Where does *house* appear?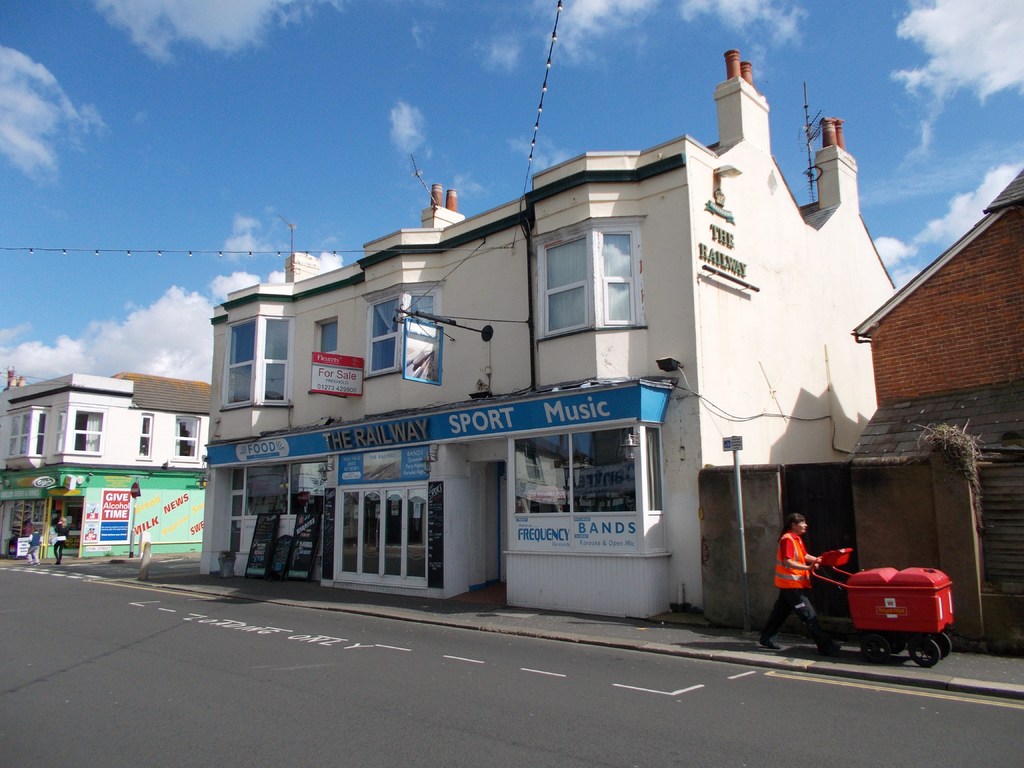
Appears at bbox=[12, 356, 225, 550].
